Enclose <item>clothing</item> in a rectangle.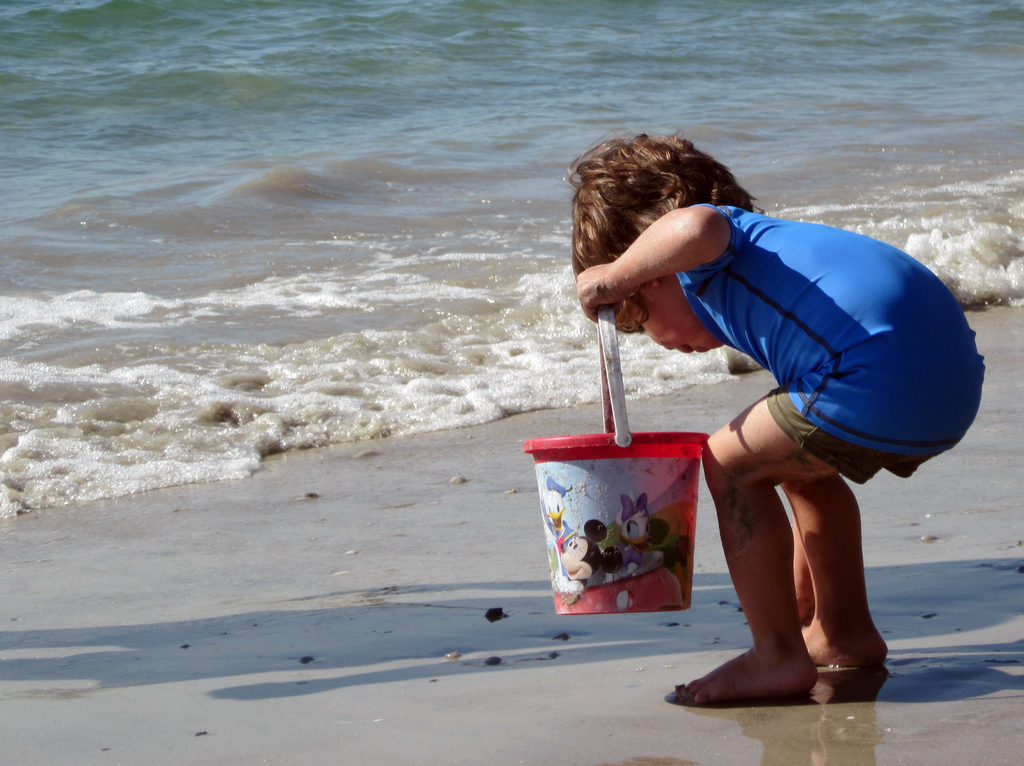
(672, 196, 987, 484).
